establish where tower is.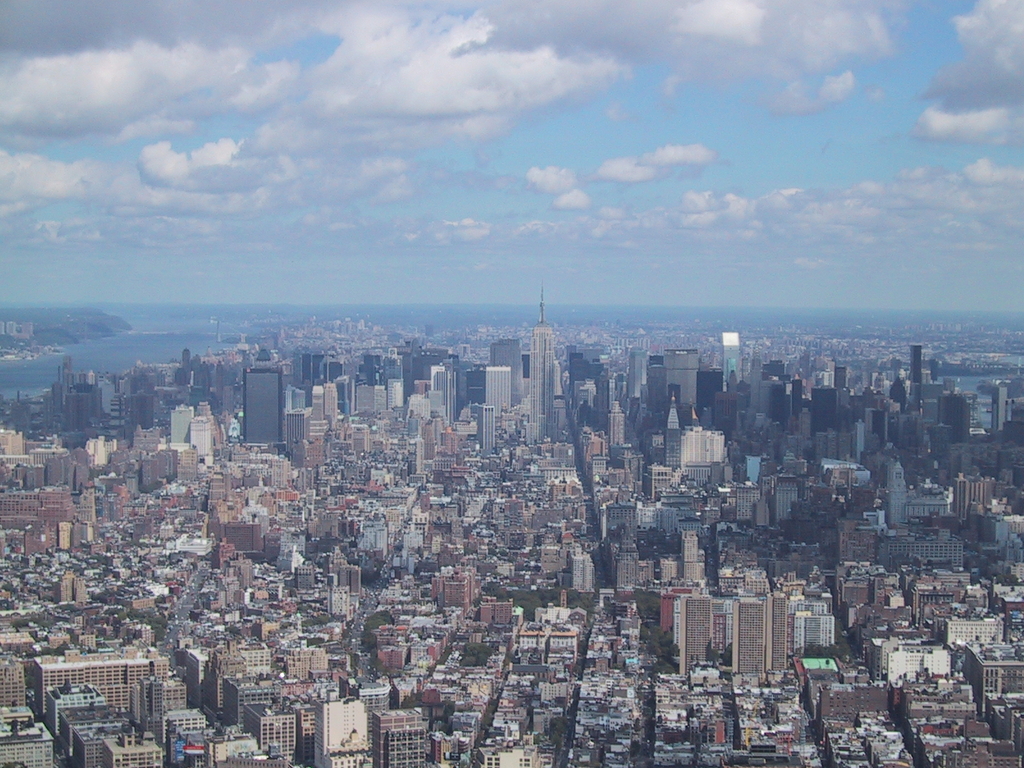
Established at (350, 381, 376, 415).
